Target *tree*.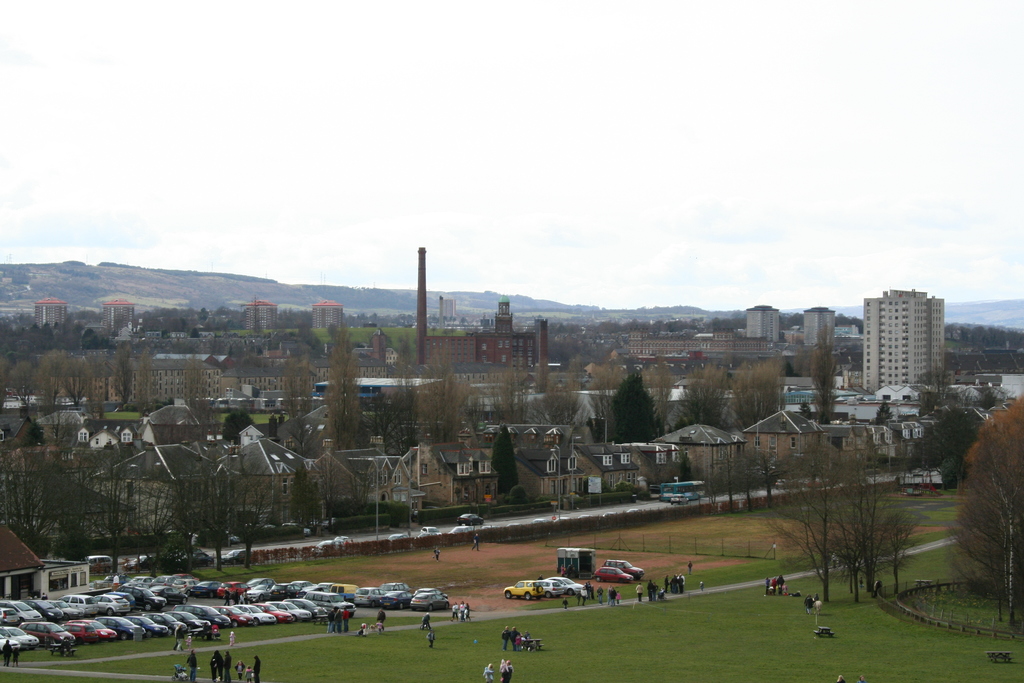
Target region: bbox=[420, 343, 476, 454].
